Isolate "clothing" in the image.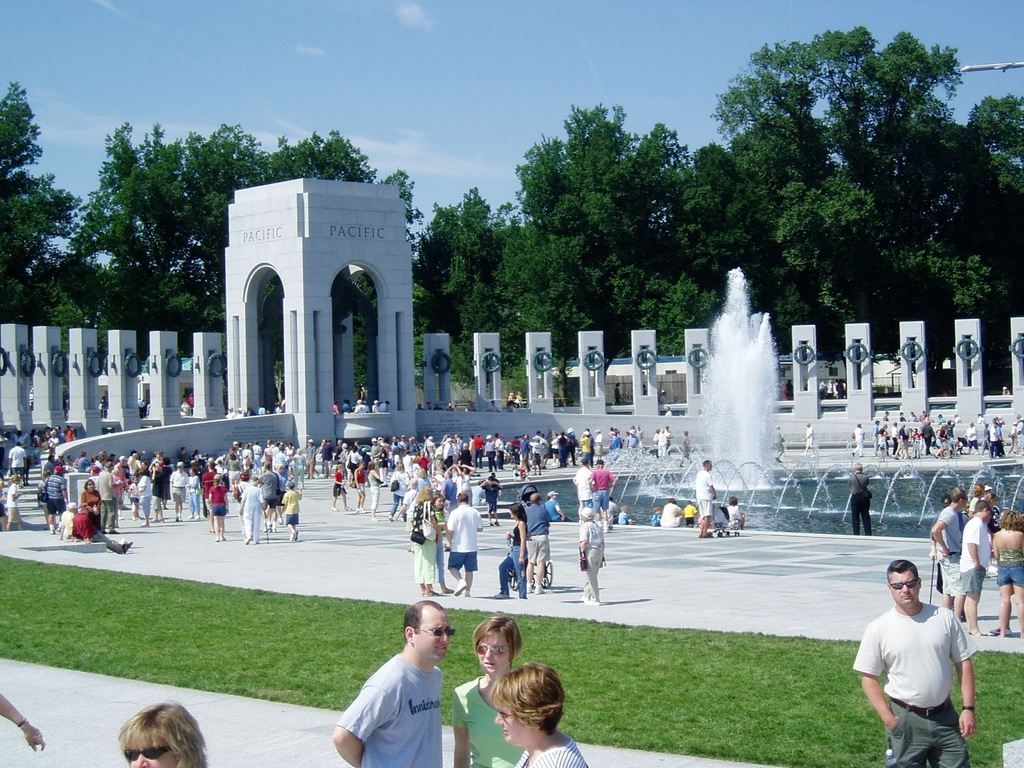
Isolated region: left=652, top=513, right=657, bottom=525.
